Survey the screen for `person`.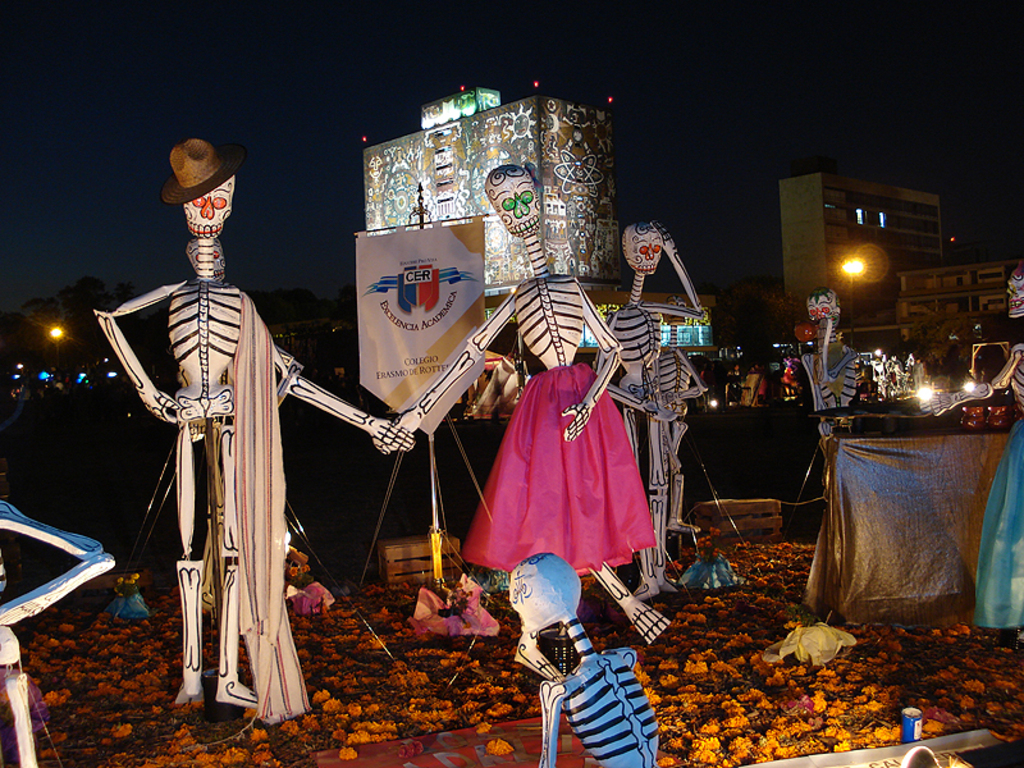
Survey found: select_region(595, 214, 705, 600).
